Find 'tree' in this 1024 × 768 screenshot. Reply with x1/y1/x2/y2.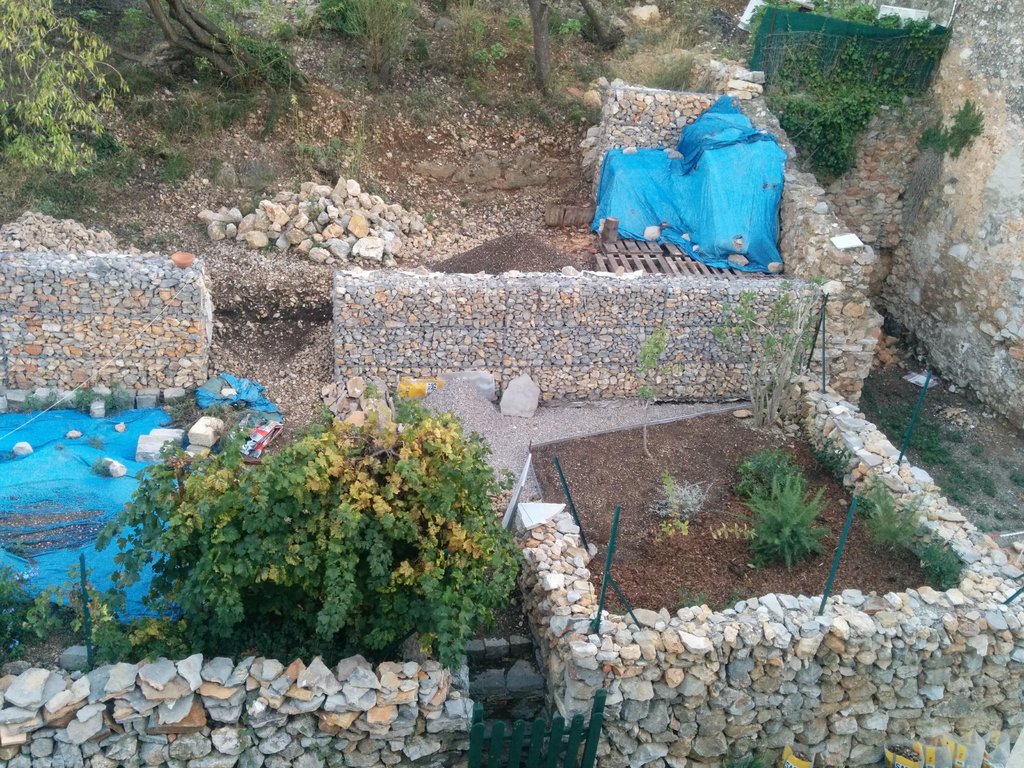
0/0/321/214.
